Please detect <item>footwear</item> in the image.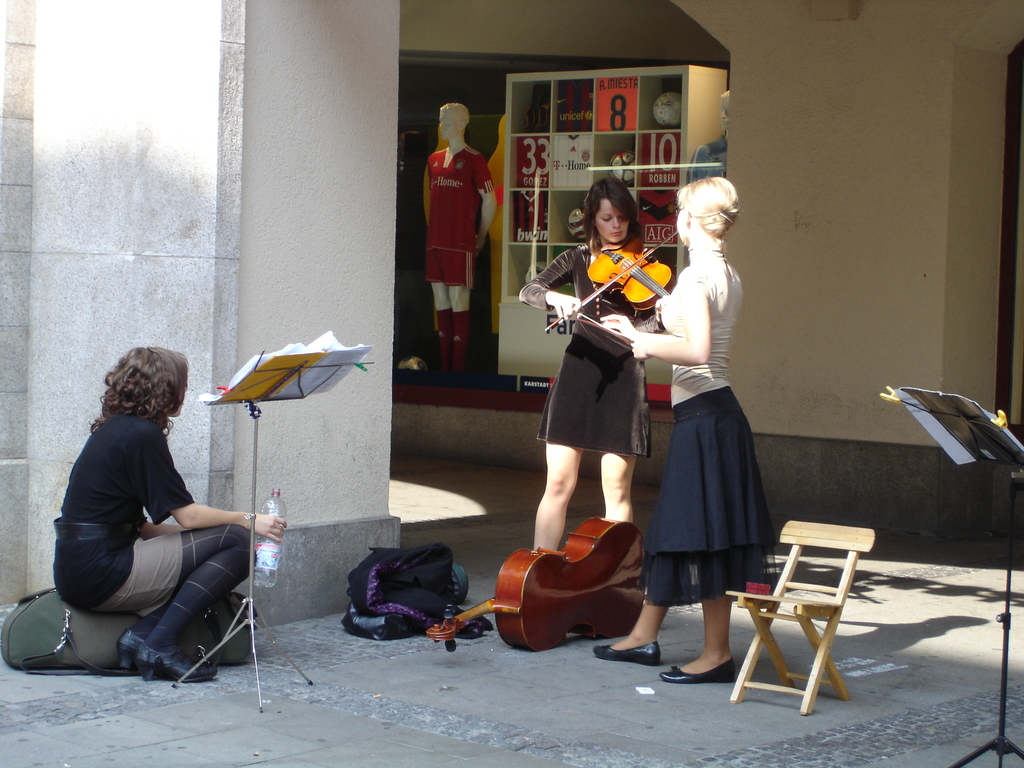
pyautogui.locateOnScreen(113, 627, 155, 680).
